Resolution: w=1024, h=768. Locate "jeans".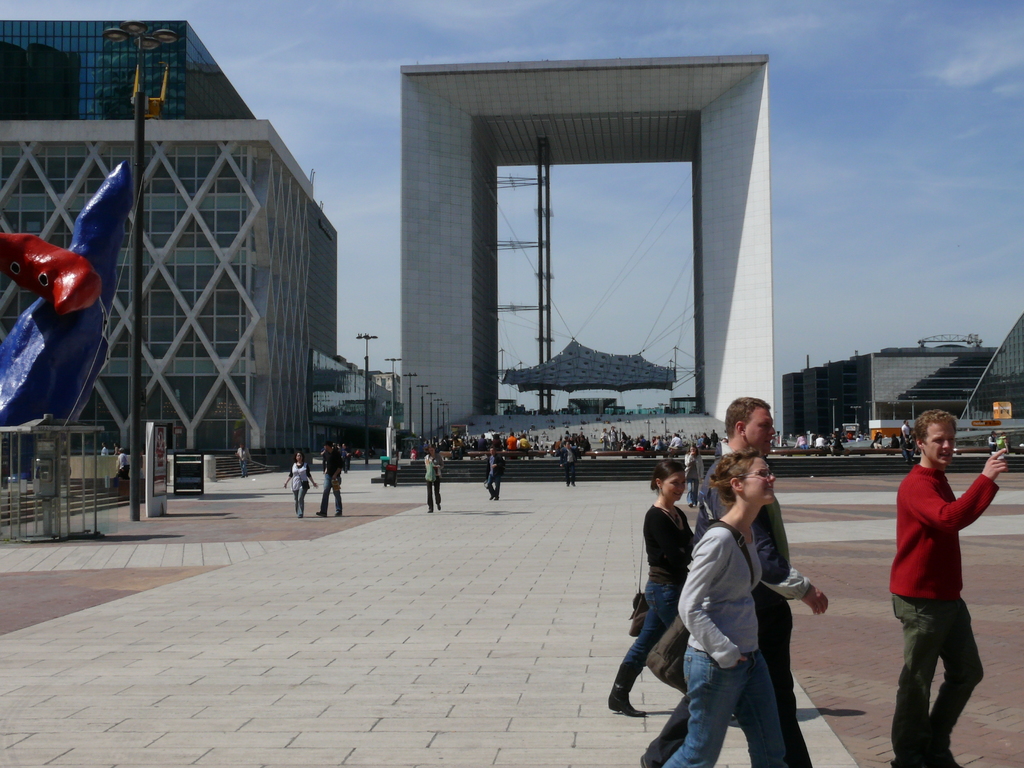
603:567:684:715.
